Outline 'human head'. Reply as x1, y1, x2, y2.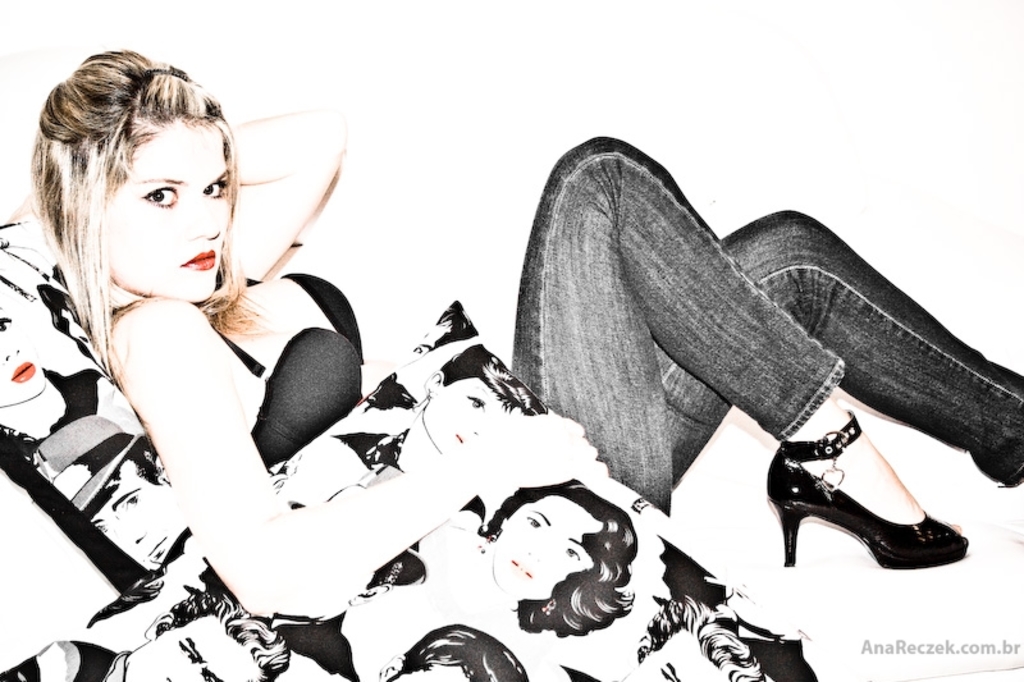
485, 481, 635, 619.
